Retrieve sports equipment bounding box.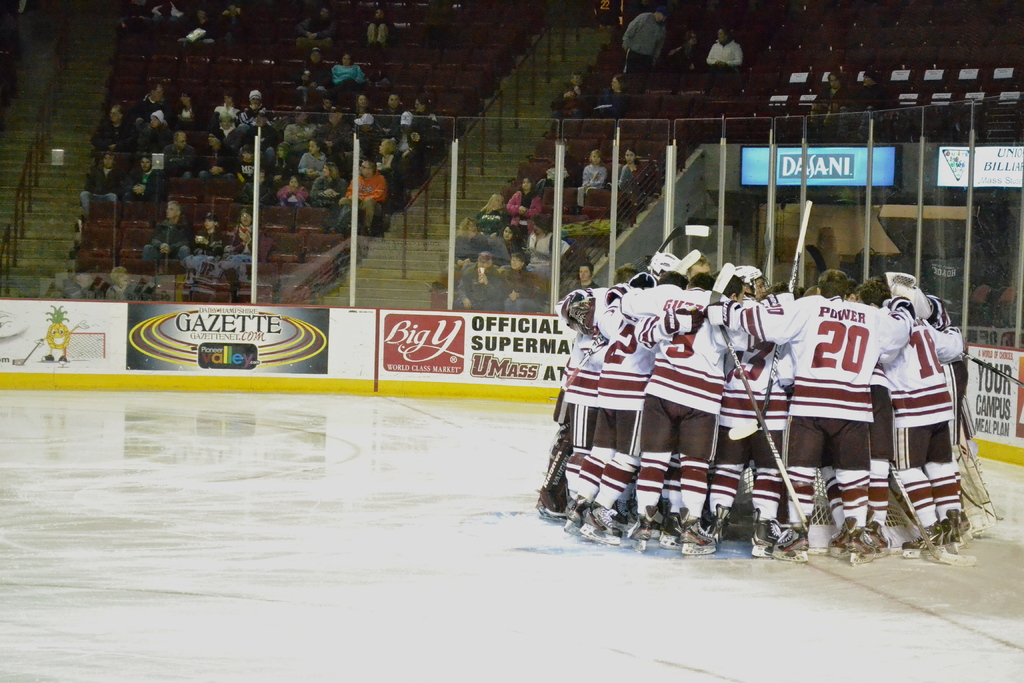
Bounding box: (847,529,875,566).
